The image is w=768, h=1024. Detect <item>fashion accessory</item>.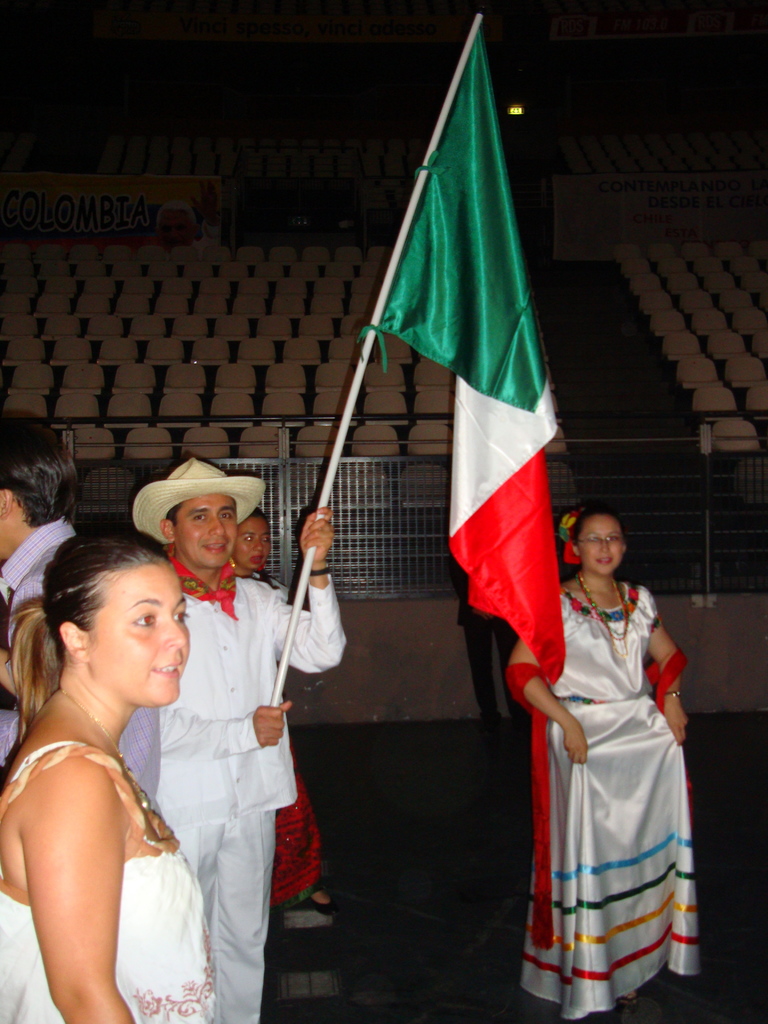
Detection: 577,571,632,657.
